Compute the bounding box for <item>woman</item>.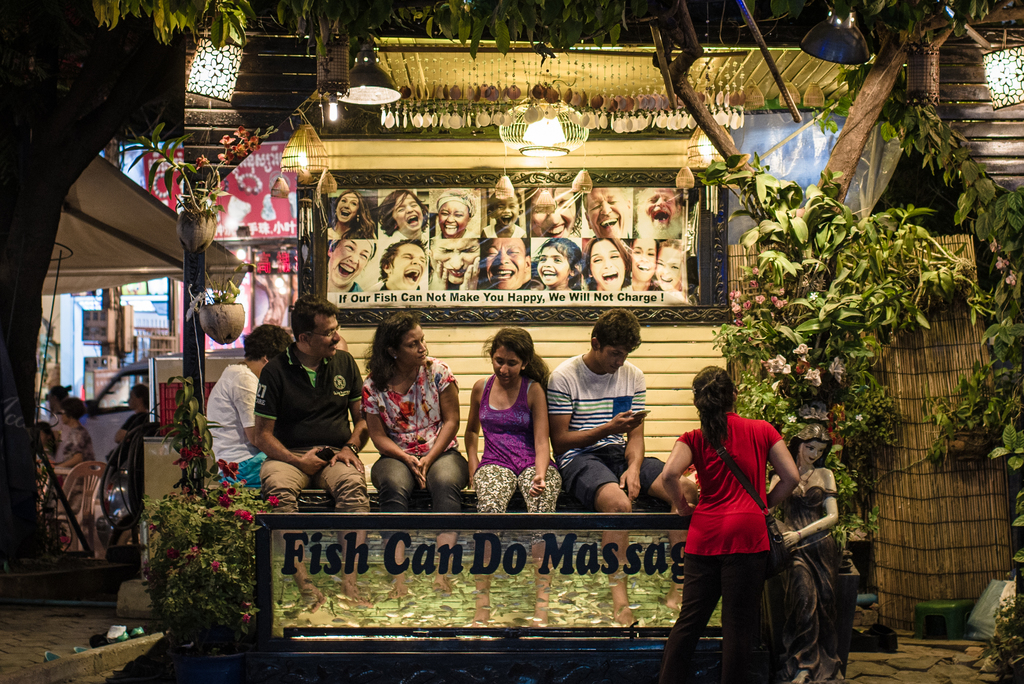
locate(651, 364, 797, 683).
